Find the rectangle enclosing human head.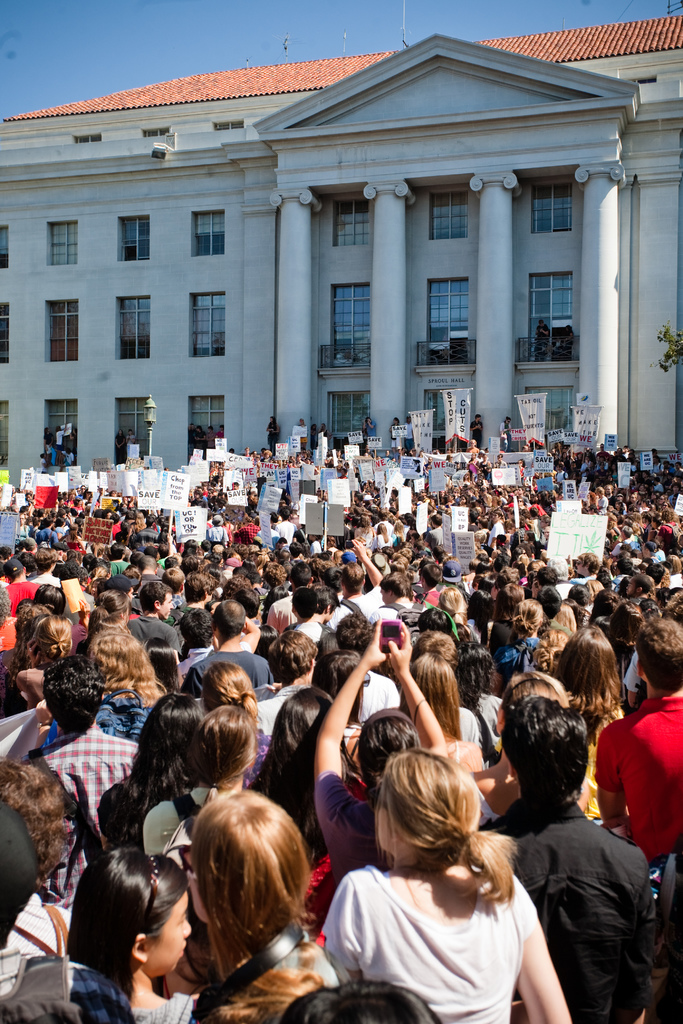
region(563, 622, 619, 684).
